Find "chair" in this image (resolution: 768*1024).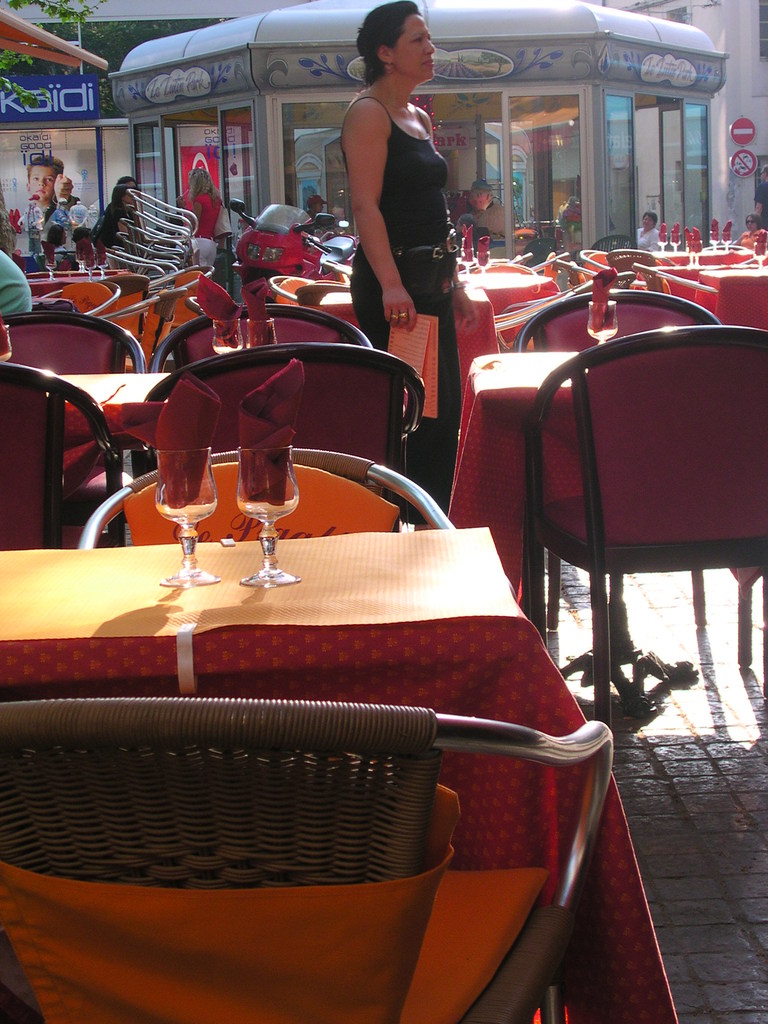
l=98, t=291, r=177, b=368.
